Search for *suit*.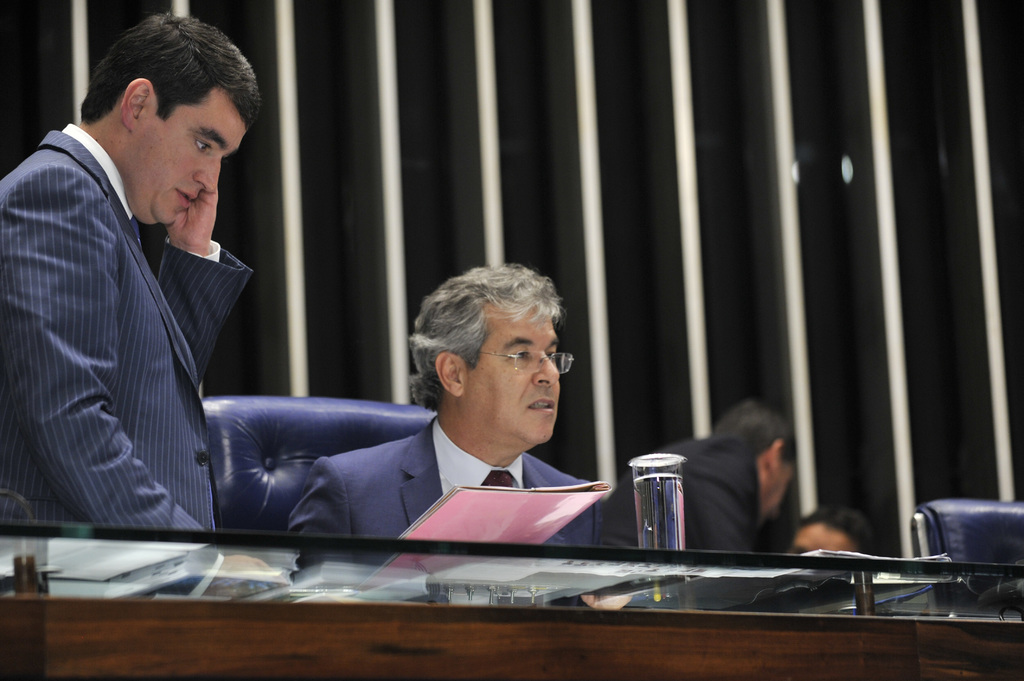
Found at Rect(285, 410, 602, 608).
